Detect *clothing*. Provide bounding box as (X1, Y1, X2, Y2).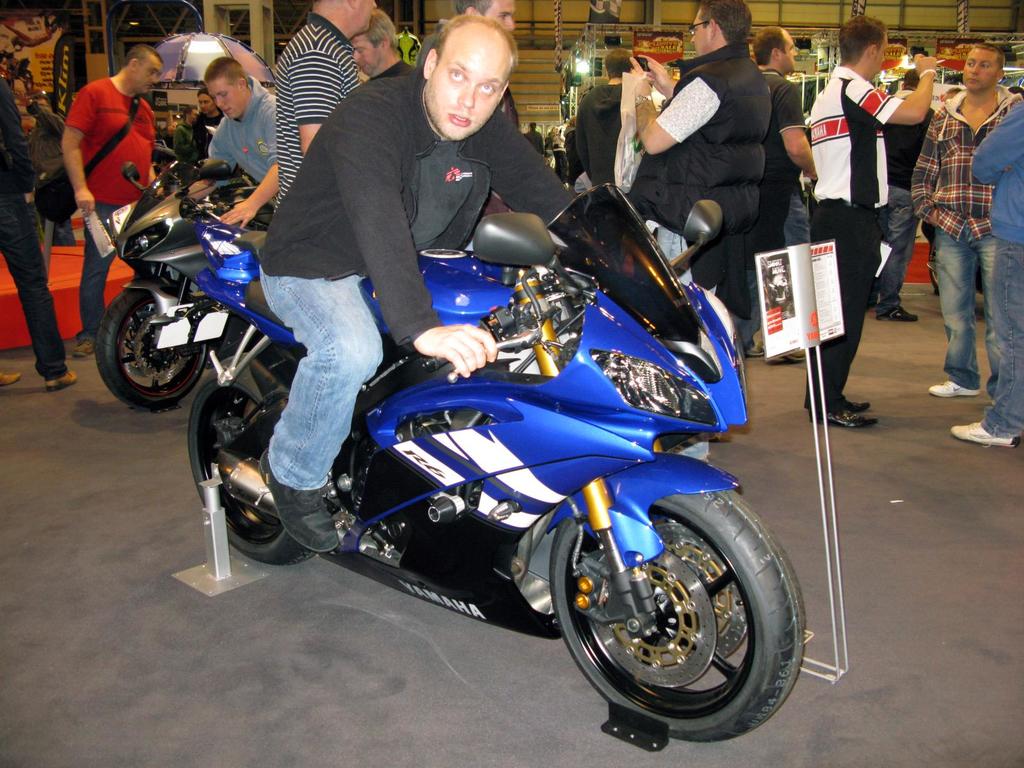
(175, 109, 218, 164).
